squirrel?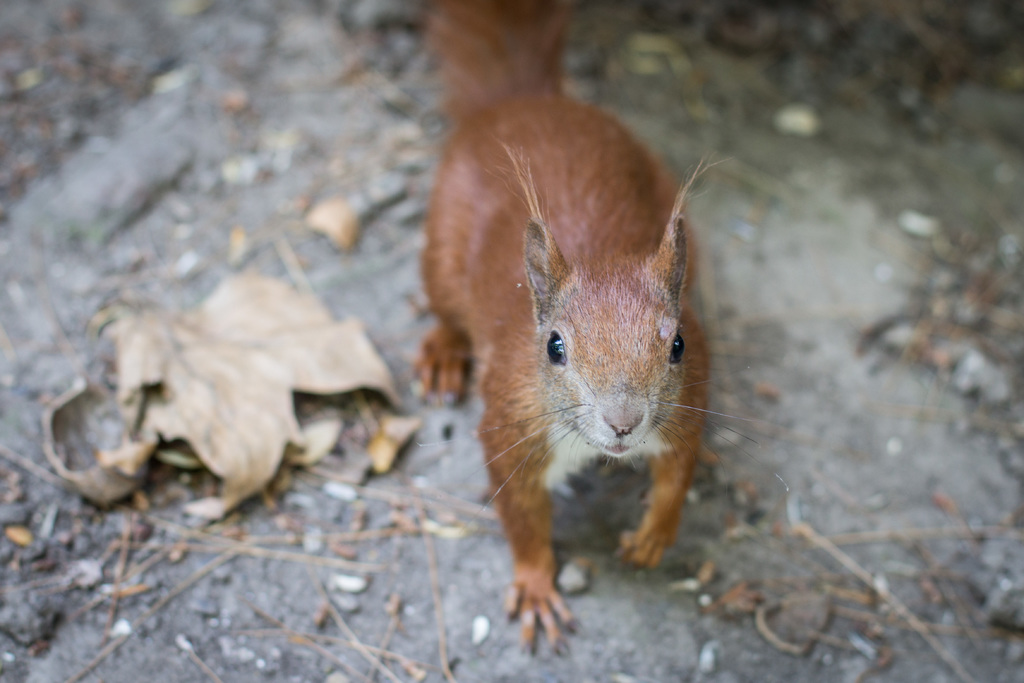
detection(409, 0, 813, 656)
